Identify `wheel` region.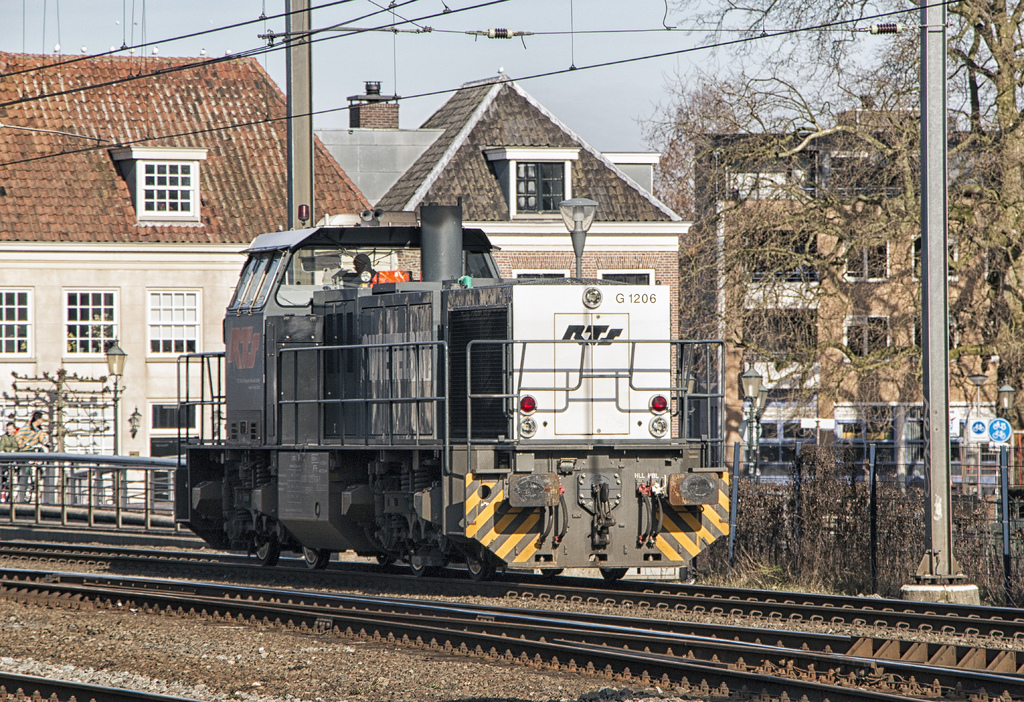
Region: [x1=600, y1=566, x2=627, y2=583].
